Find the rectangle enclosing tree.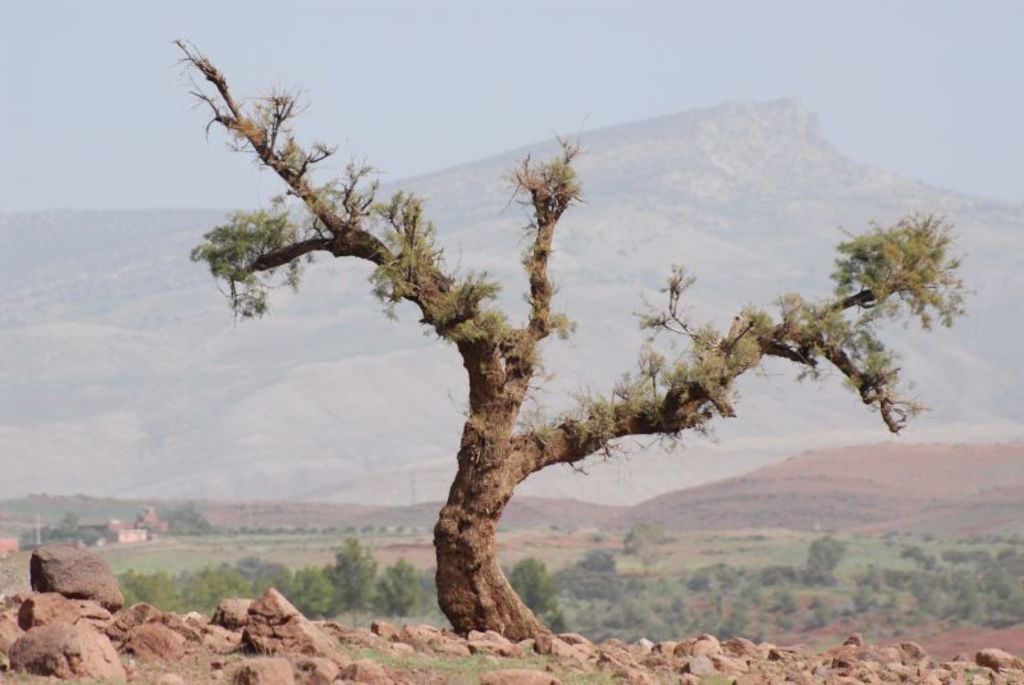
[left=362, top=552, right=422, bottom=618].
